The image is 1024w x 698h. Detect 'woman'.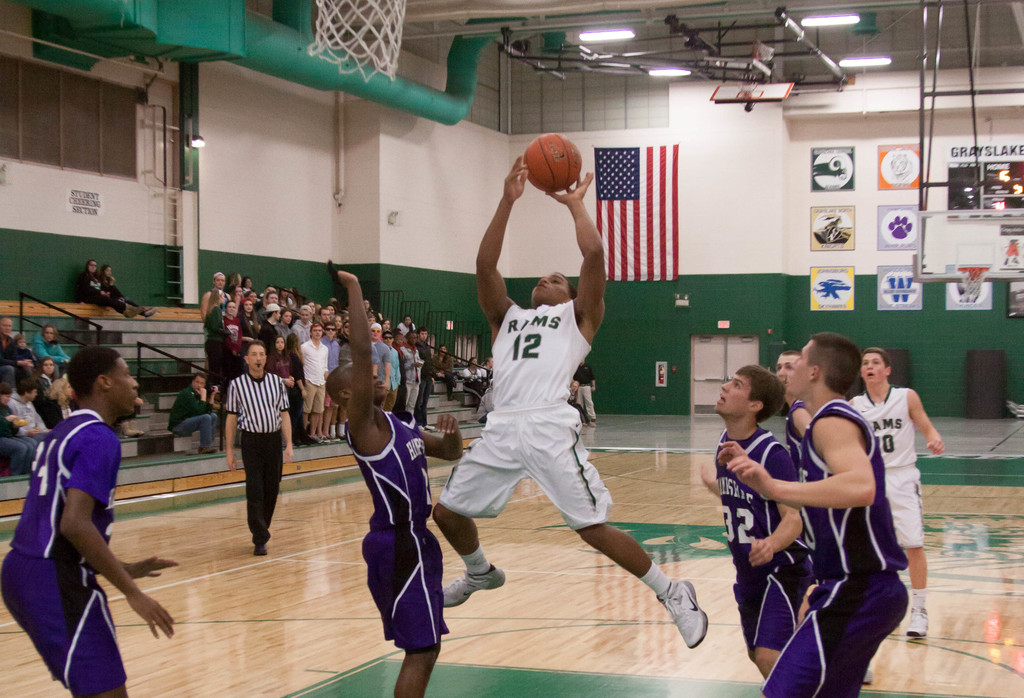
Detection: locate(224, 270, 241, 292).
